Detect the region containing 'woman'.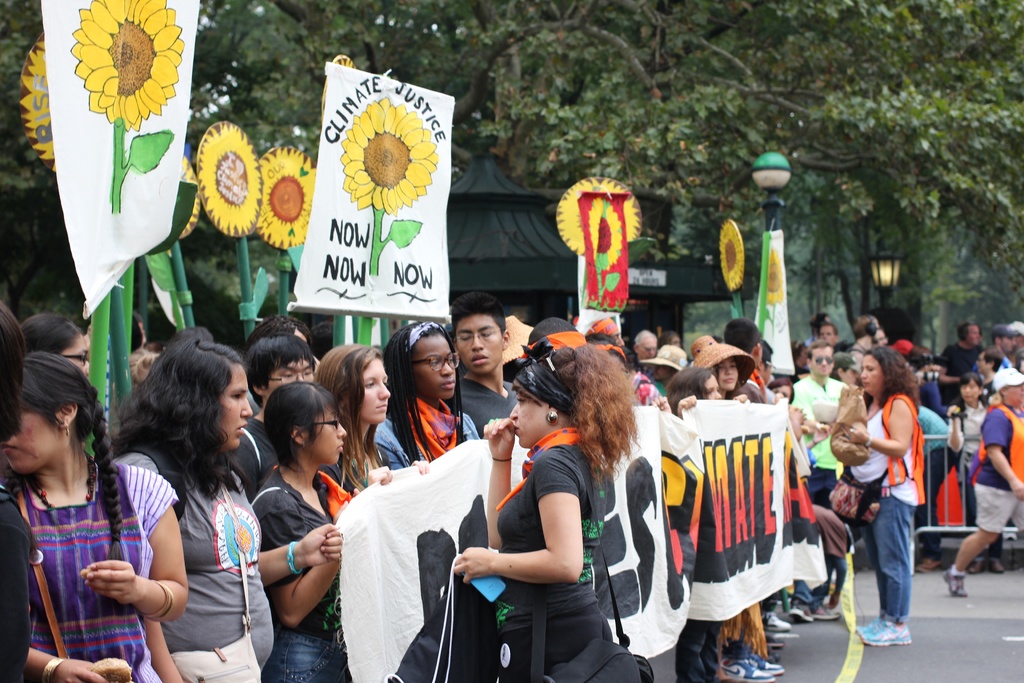
110 338 275 682.
